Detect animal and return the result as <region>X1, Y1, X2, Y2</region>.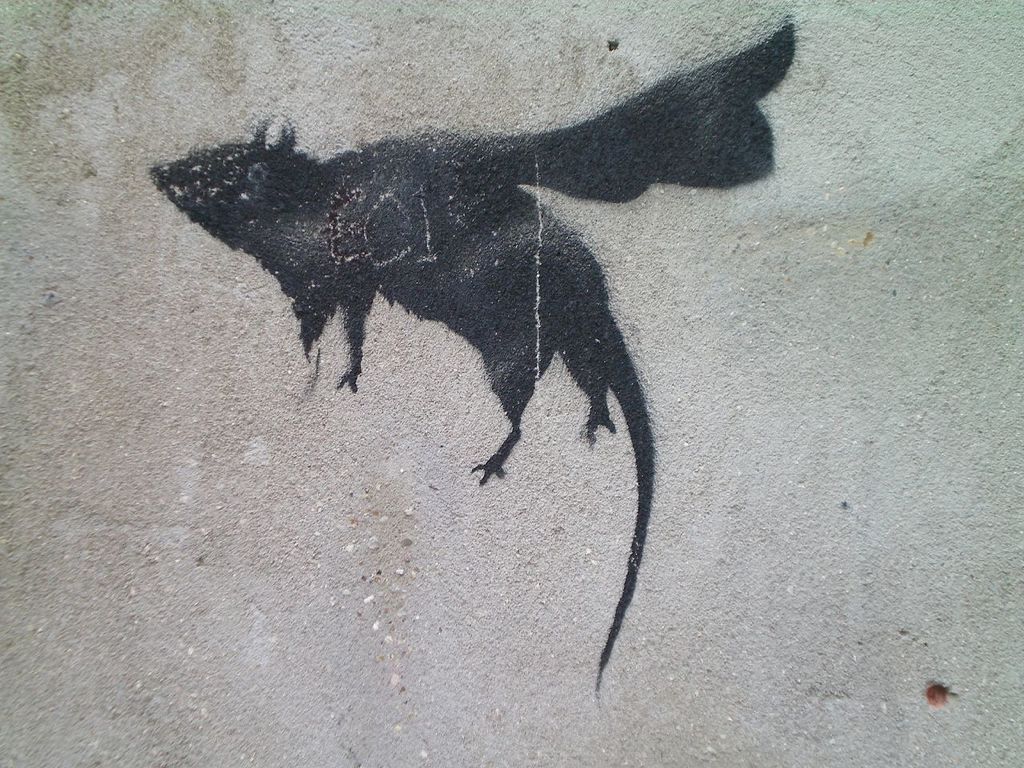
<region>152, 24, 792, 710</region>.
